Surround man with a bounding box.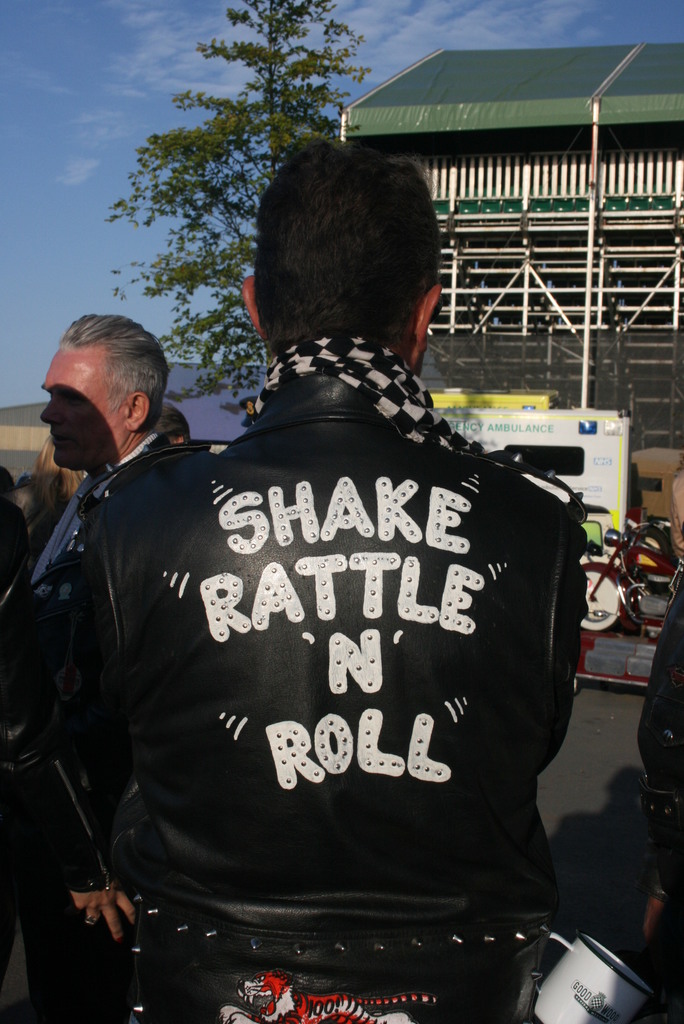
30, 316, 167, 1023.
